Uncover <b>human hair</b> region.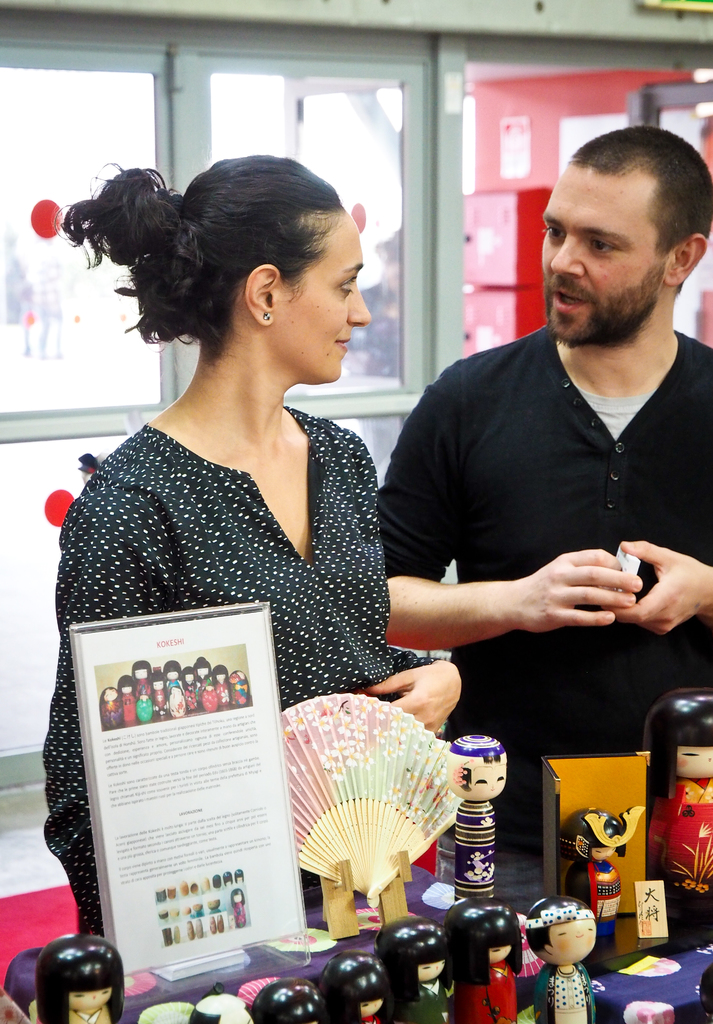
Uncovered: detection(229, 888, 245, 908).
